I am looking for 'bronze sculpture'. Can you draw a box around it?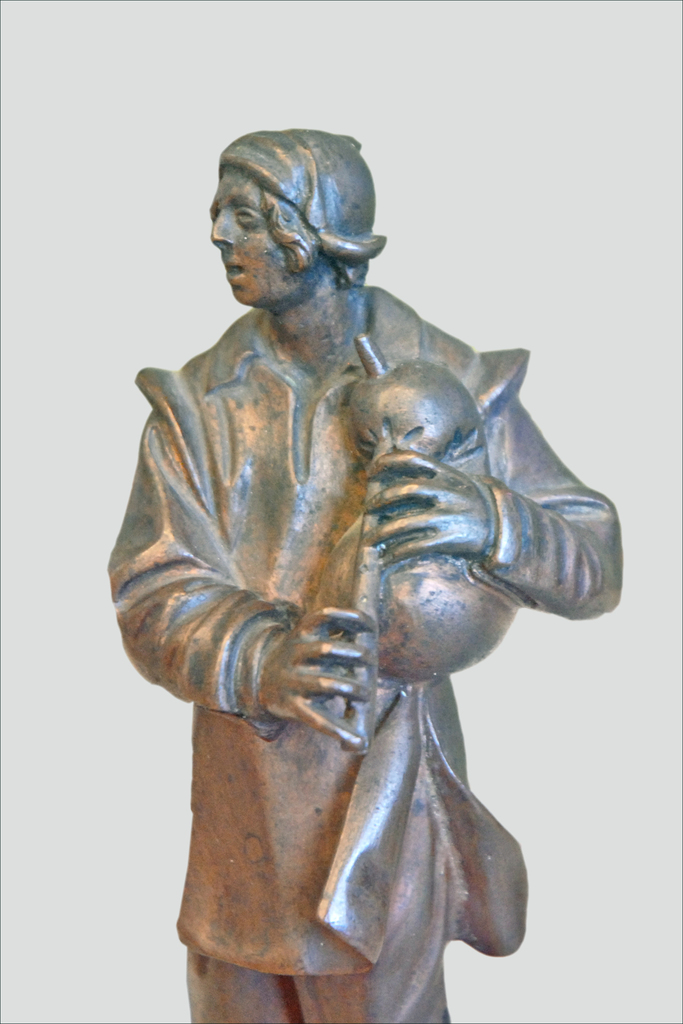
Sure, the bounding box is l=109, t=143, r=619, b=986.
